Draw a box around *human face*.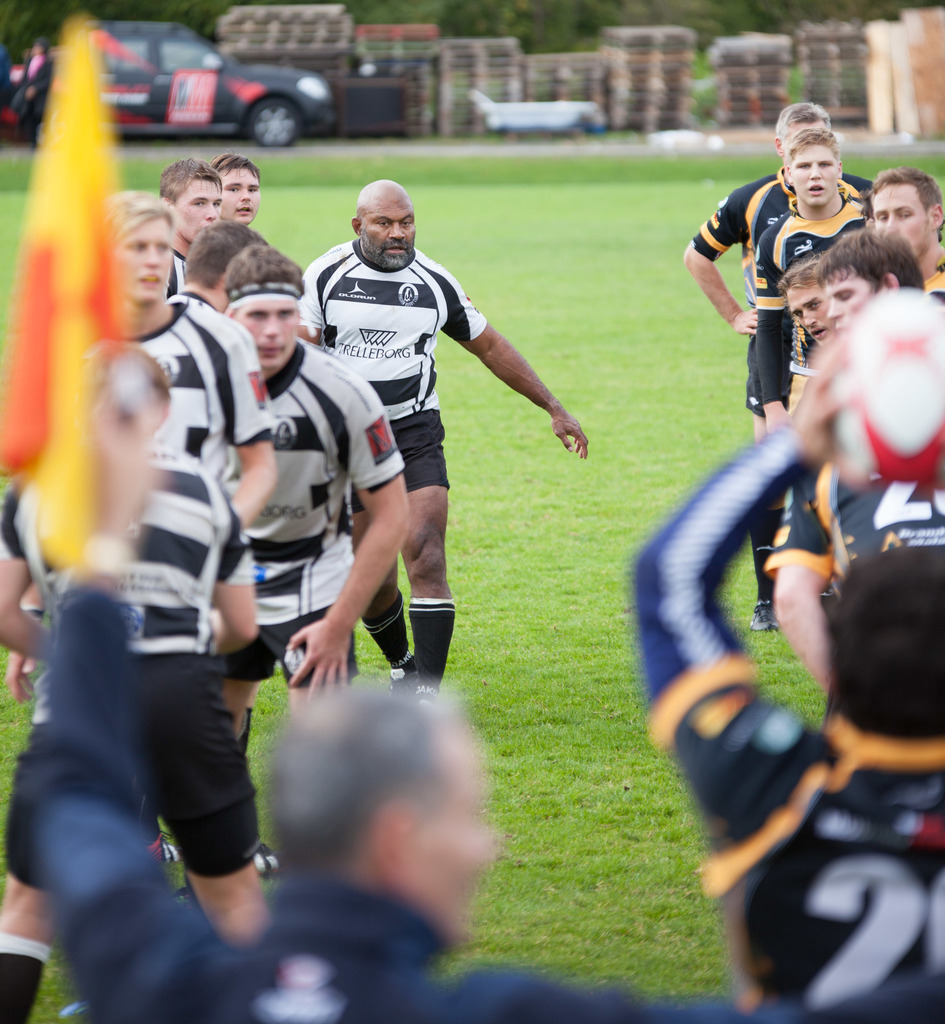
228,294,300,371.
